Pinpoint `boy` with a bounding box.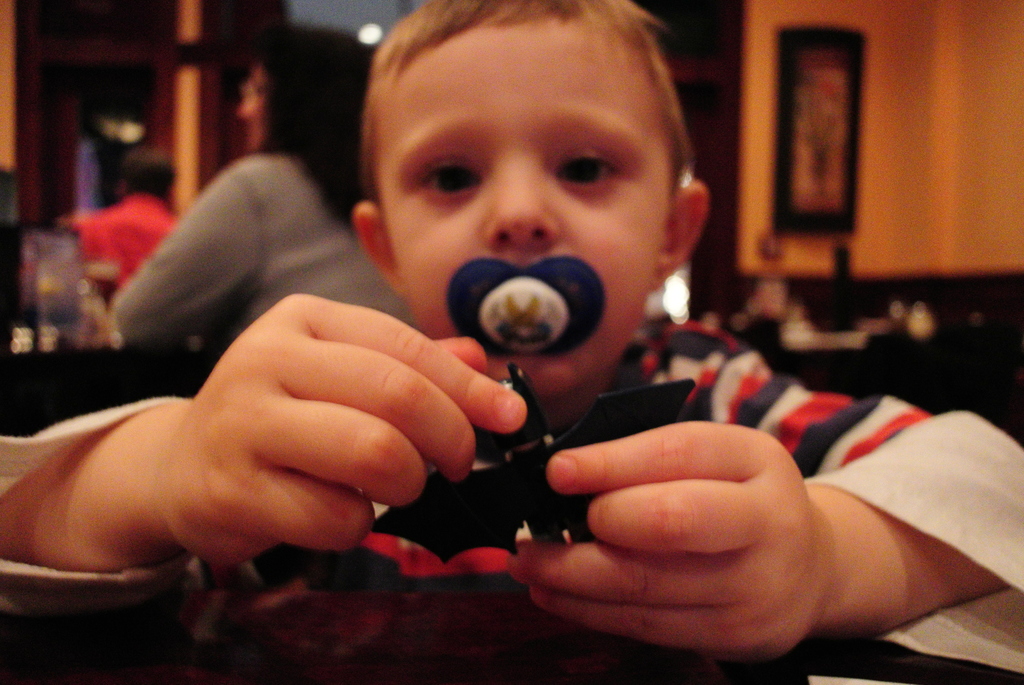
{"x1": 0, "y1": 4, "x2": 1023, "y2": 674}.
